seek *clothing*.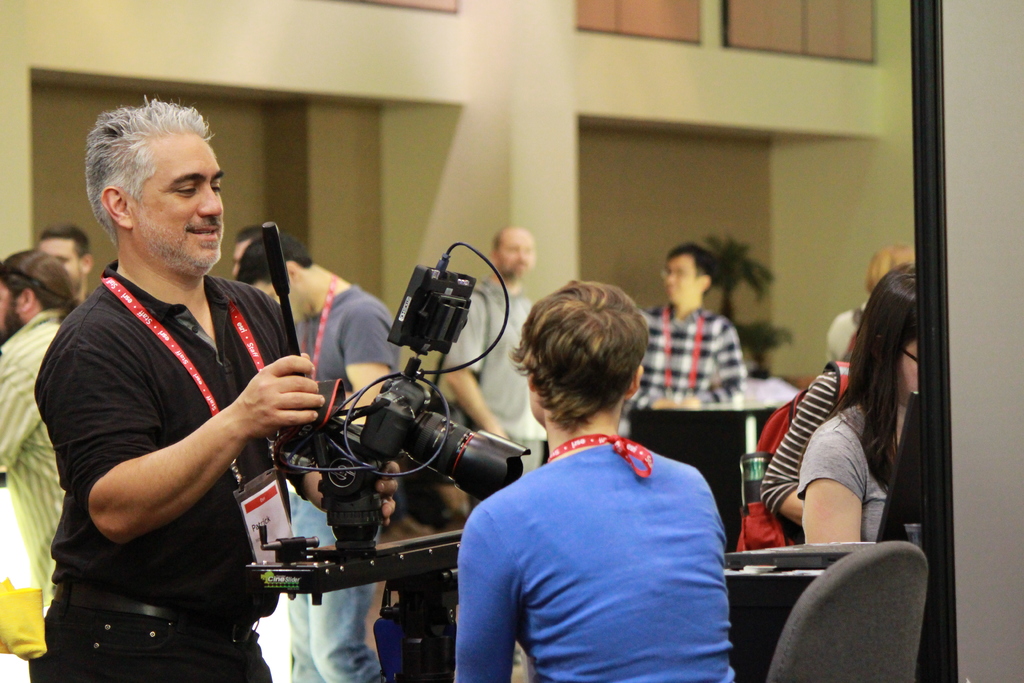
pyautogui.locateOnScreen(625, 297, 745, 413).
